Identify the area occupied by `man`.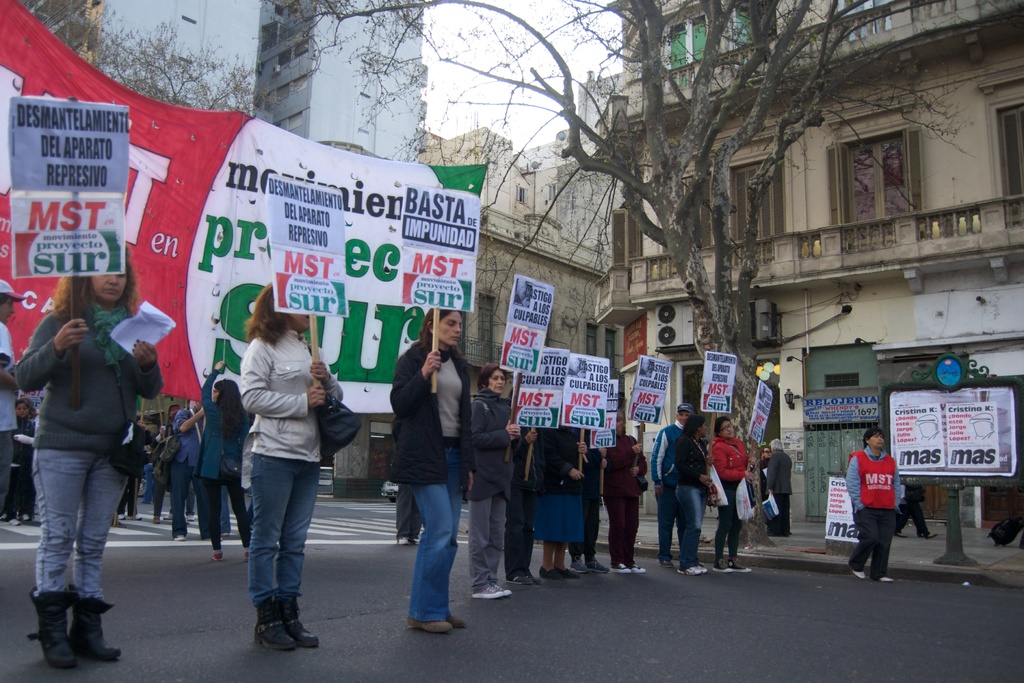
Area: select_region(848, 427, 905, 586).
